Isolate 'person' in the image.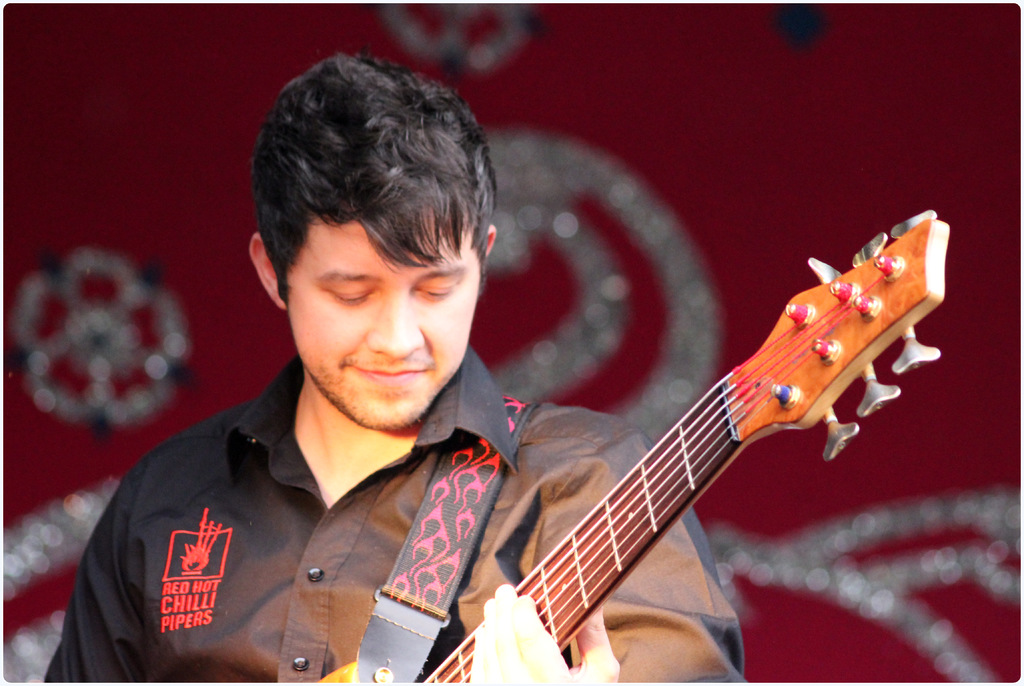
Isolated region: pyautogui.locateOnScreen(115, 54, 638, 685).
